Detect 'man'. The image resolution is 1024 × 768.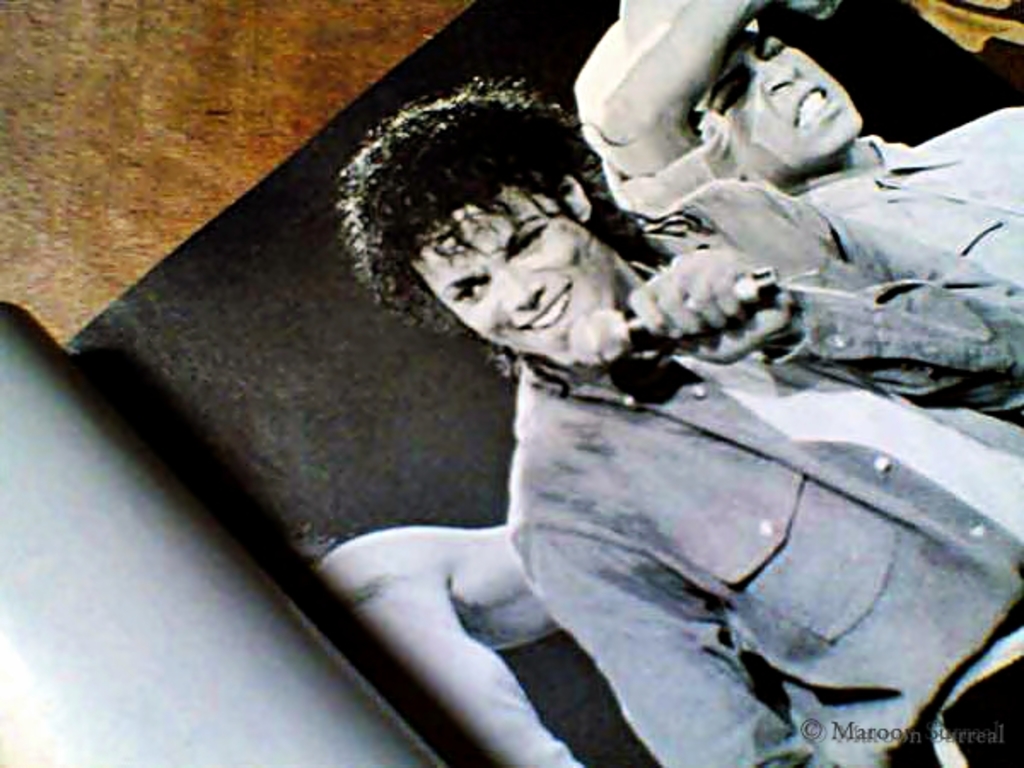
x1=336, y1=72, x2=1022, y2=766.
